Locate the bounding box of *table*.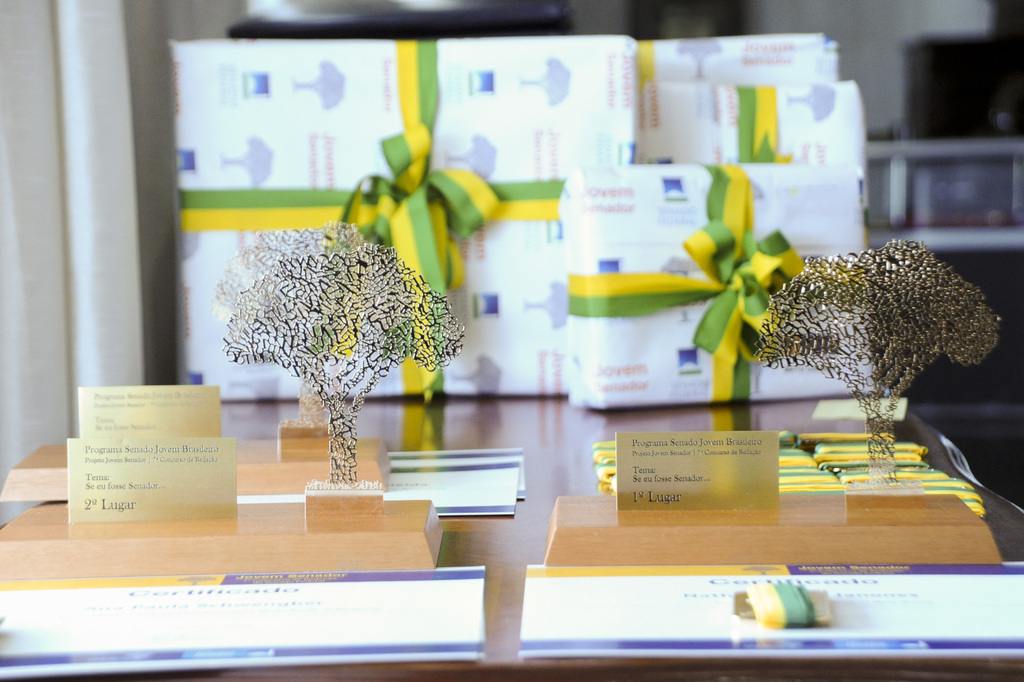
Bounding box: <box>0,393,1023,681</box>.
